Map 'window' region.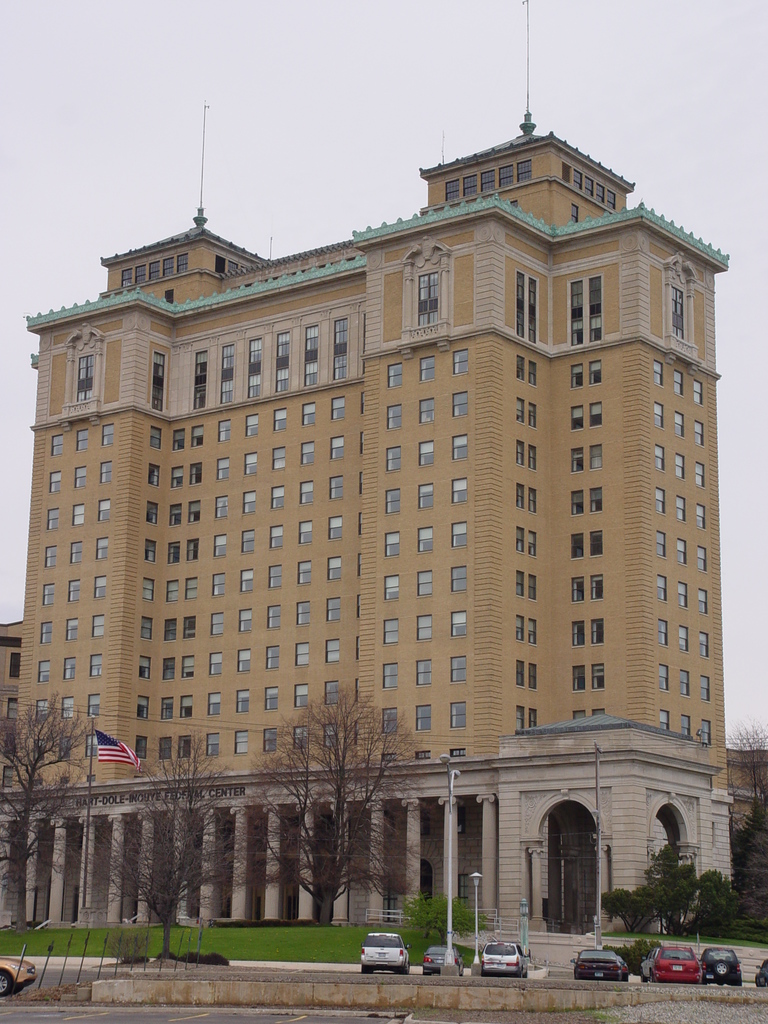
Mapped to x1=298 y1=557 x2=310 y2=585.
